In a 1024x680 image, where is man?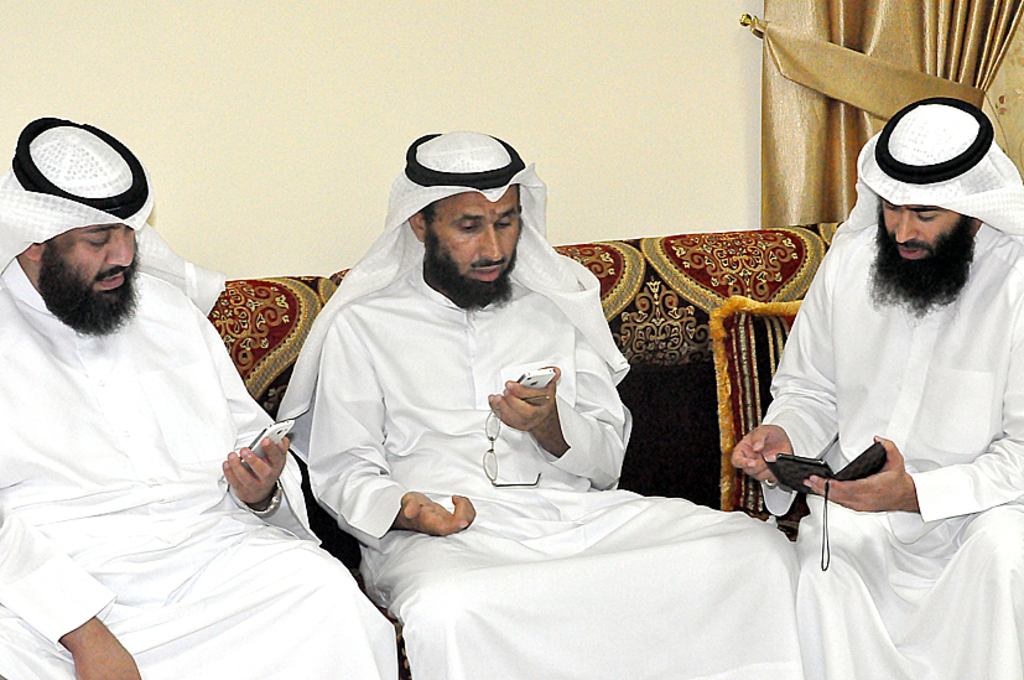
locate(0, 109, 432, 679).
